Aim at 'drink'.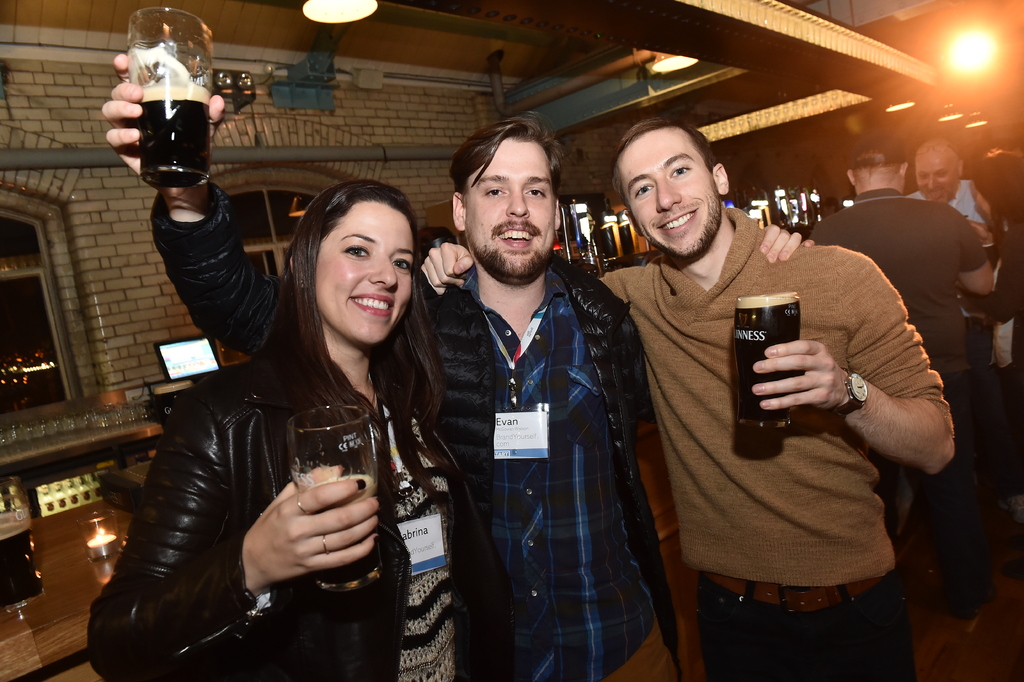
Aimed at bbox=[732, 295, 803, 430].
